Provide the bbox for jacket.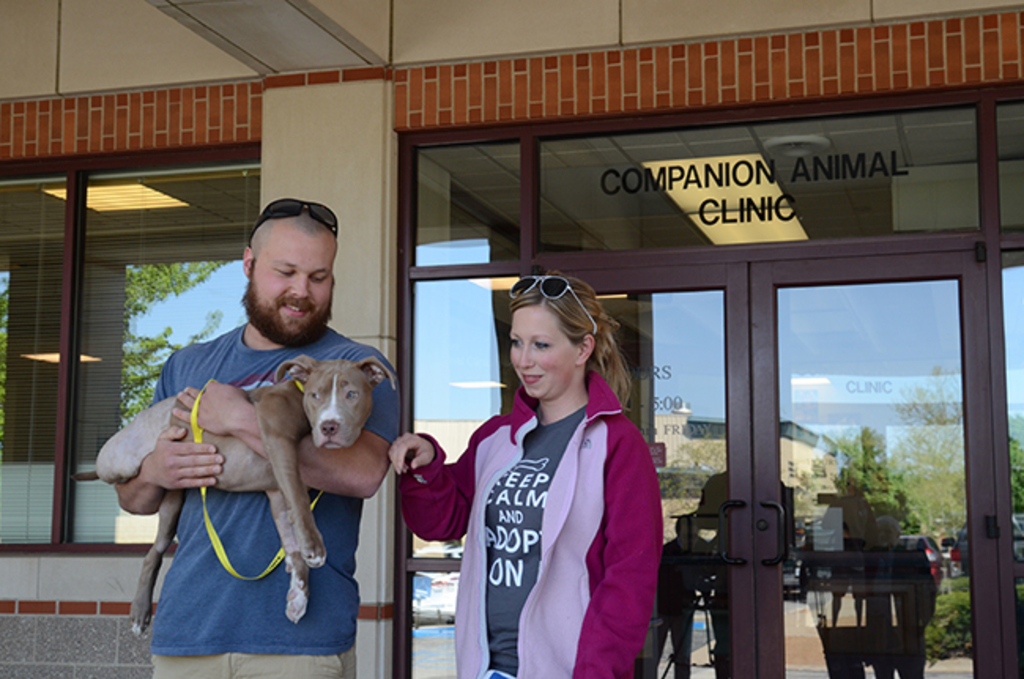
[x1=438, y1=325, x2=681, y2=678].
